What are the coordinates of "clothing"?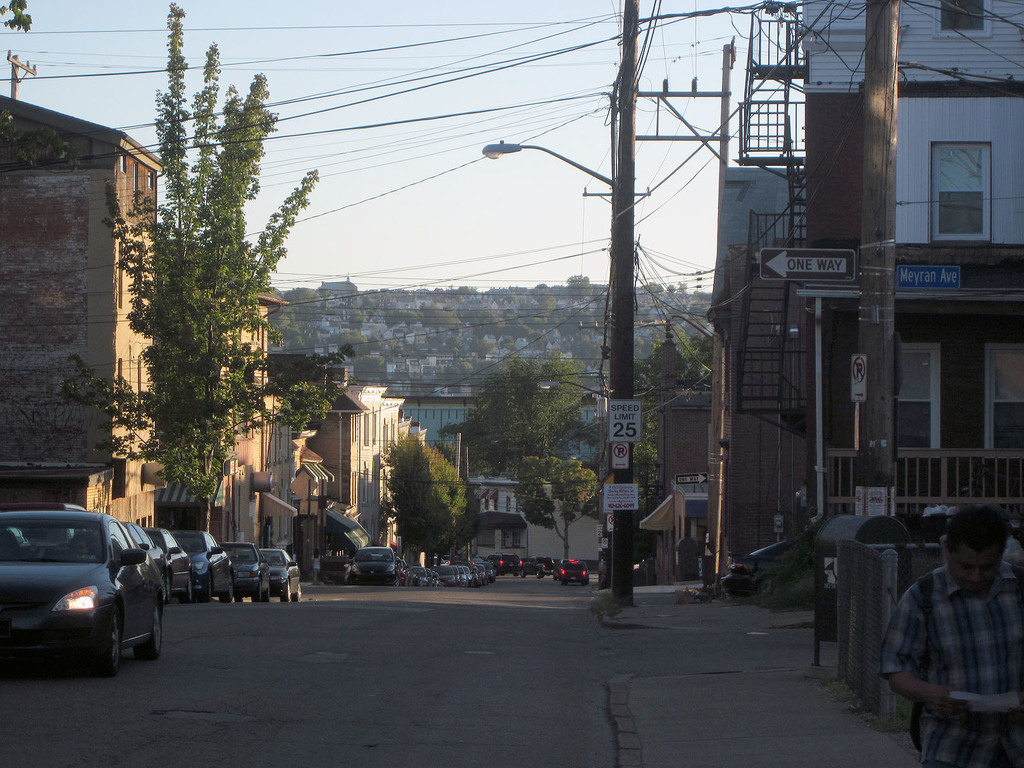
<bbox>895, 528, 1017, 750</bbox>.
